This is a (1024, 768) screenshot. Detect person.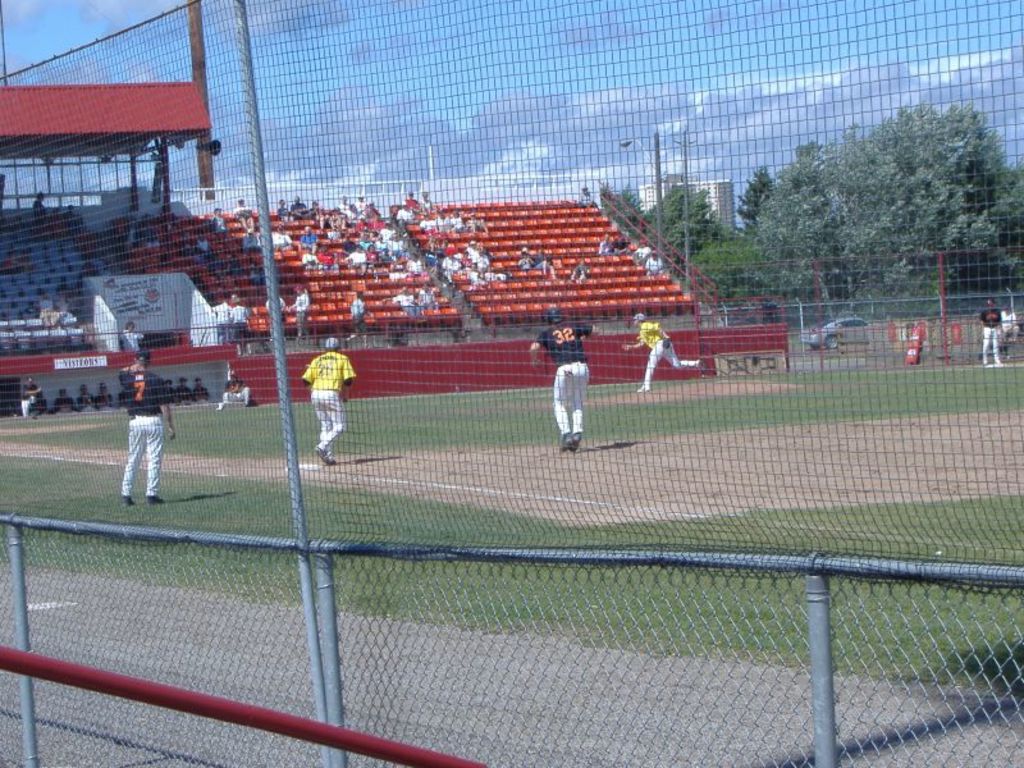
bbox=[174, 372, 195, 401].
